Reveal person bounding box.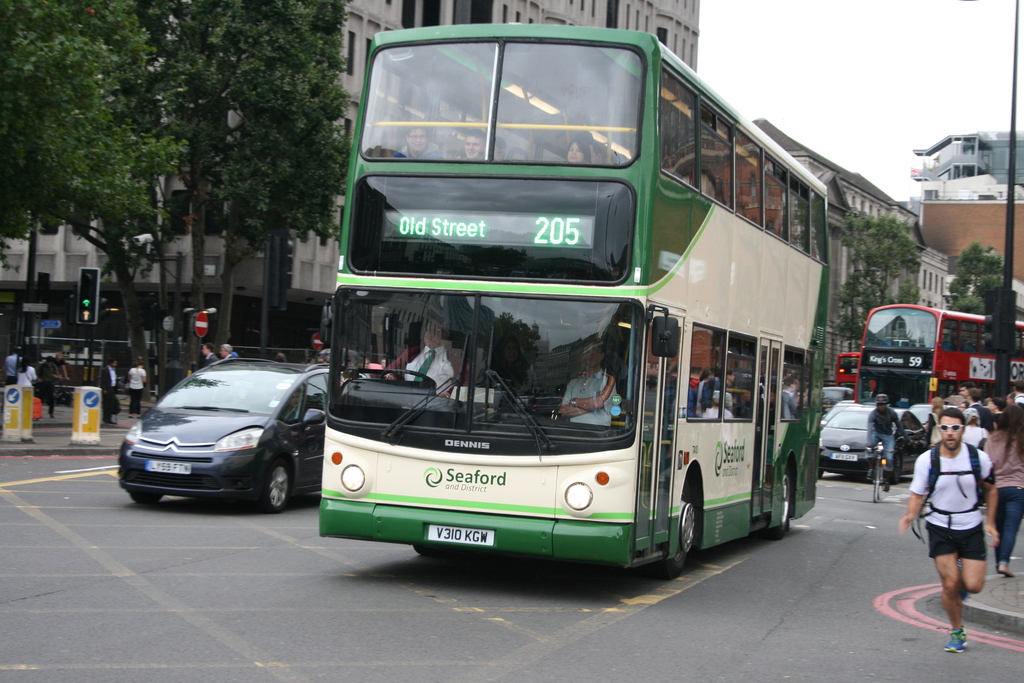
Revealed: 563, 343, 620, 431.
